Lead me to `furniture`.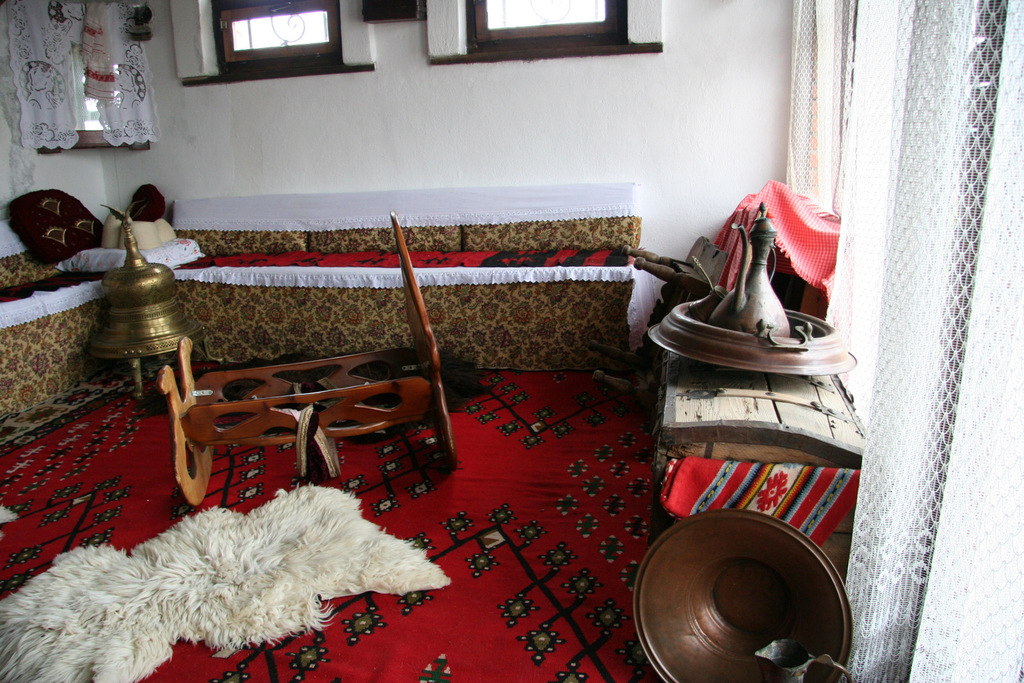
Lead to [153, 216, 459, 507].
